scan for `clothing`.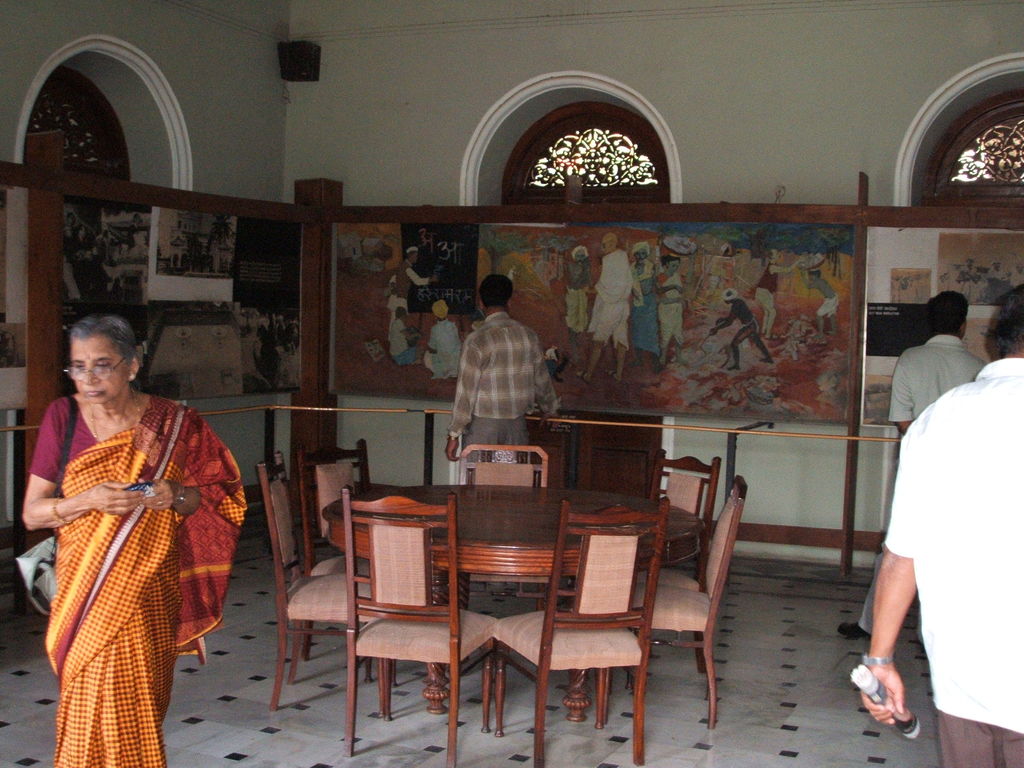
Scan result: bbox=[390, 317, 420, 367].
